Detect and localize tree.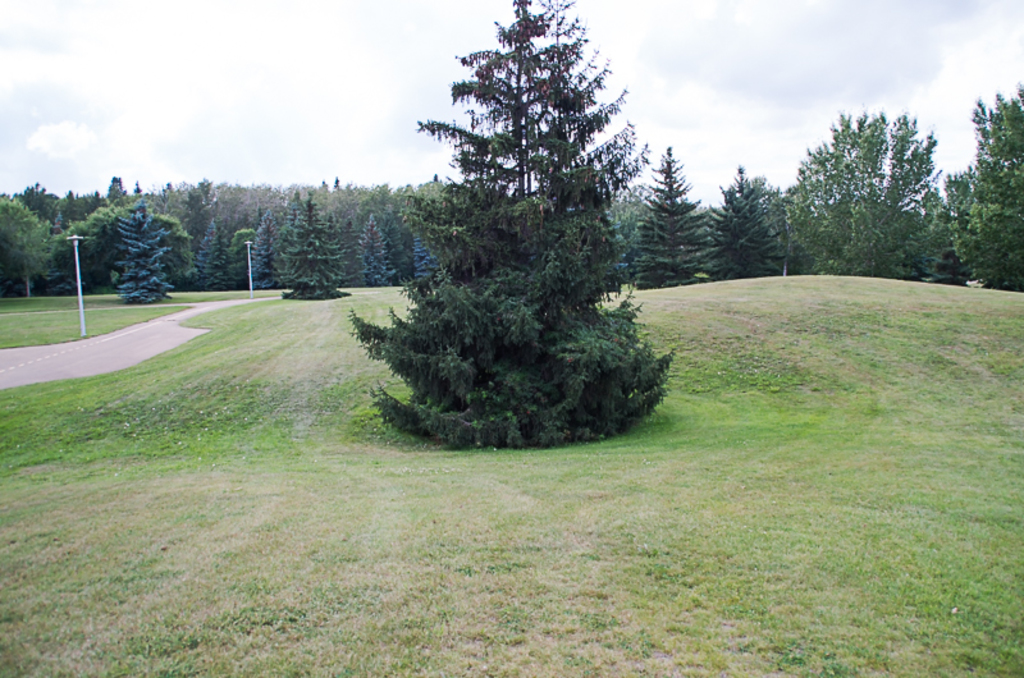
Localized at crop(284, 180, 366, 312).
